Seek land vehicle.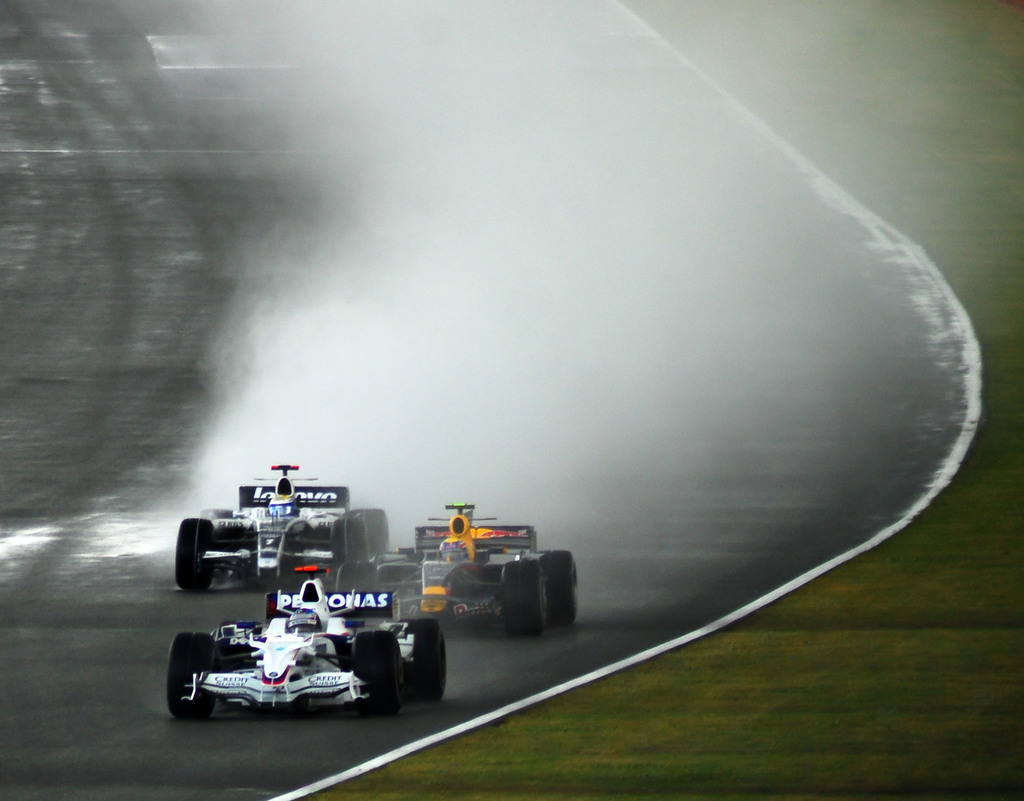
333,498,584,637.
